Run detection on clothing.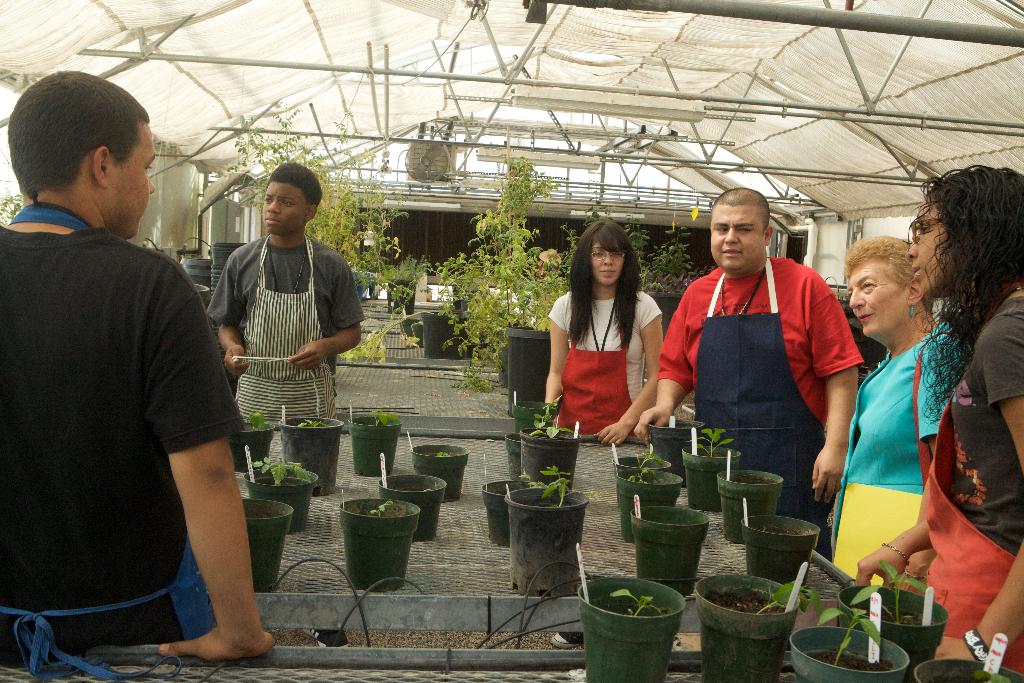
Result: box(546, 289, 664, 436).
